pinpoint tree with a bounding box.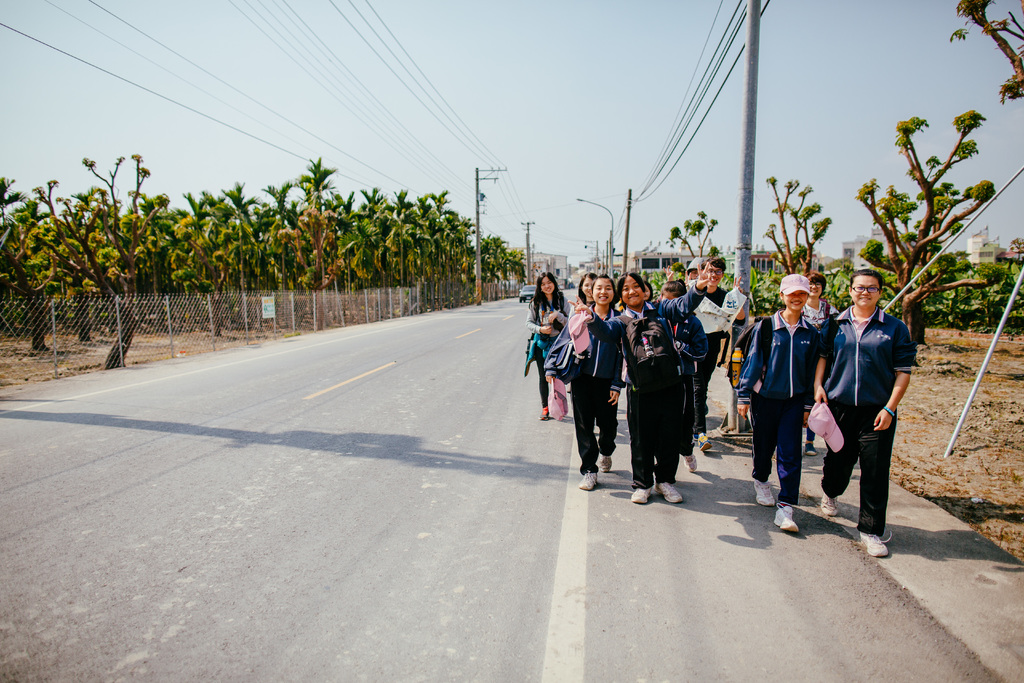
region(669, 213, 721, 280).
